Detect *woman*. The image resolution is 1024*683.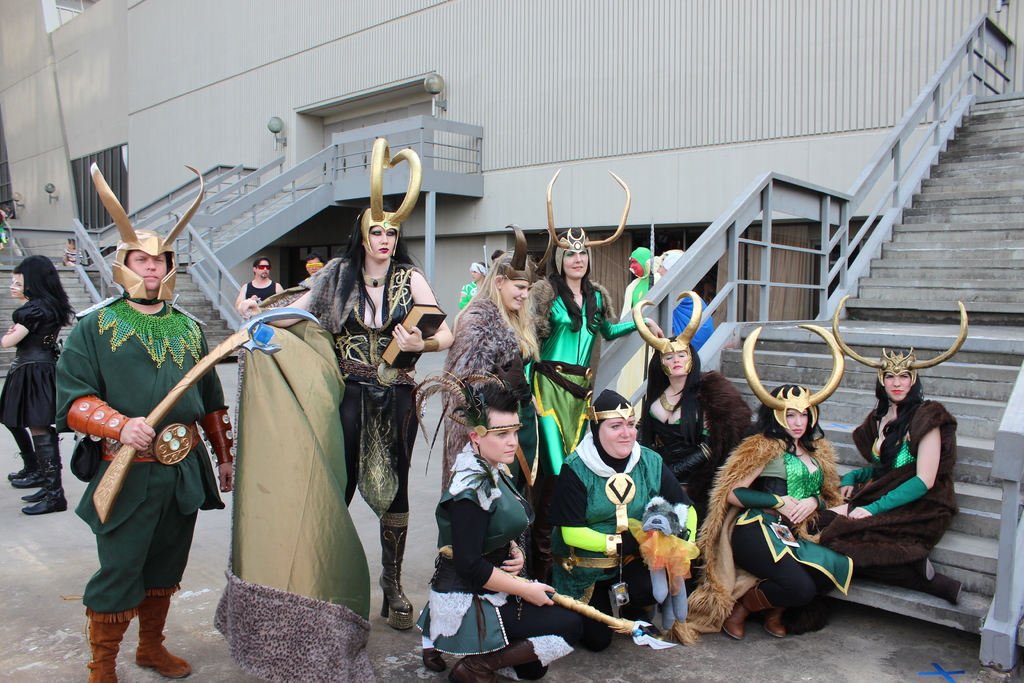
<region>423, 384, 583, 680</region>.
